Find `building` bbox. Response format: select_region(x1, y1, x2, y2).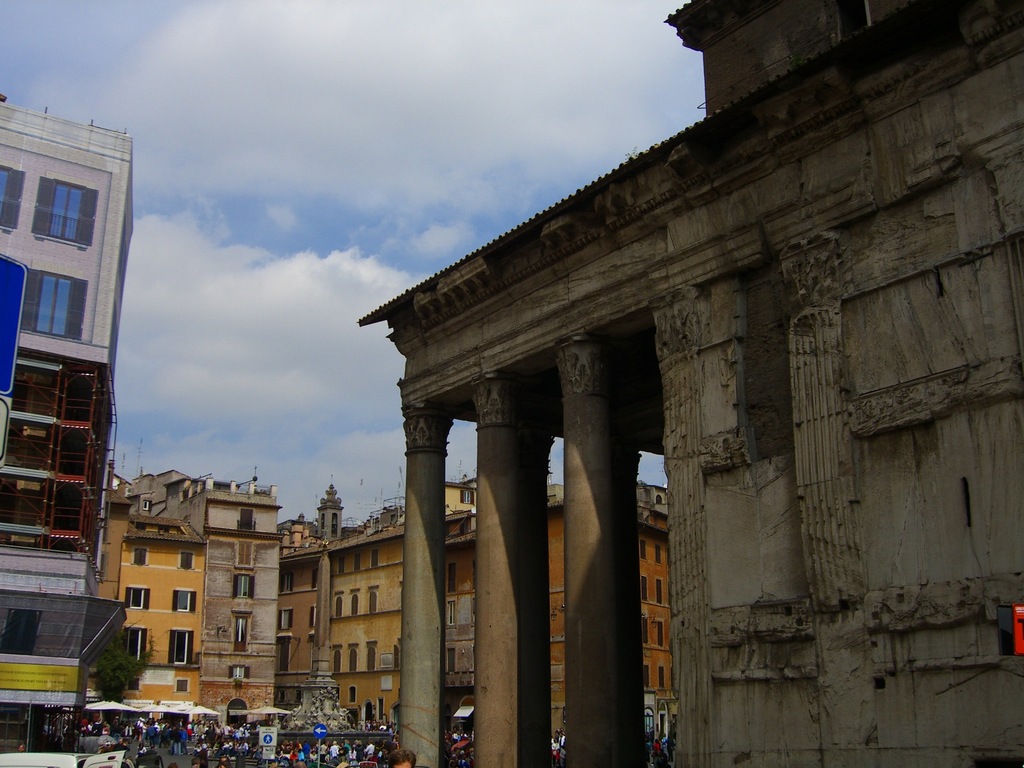
select_region(358, 0, 1023, 767).
